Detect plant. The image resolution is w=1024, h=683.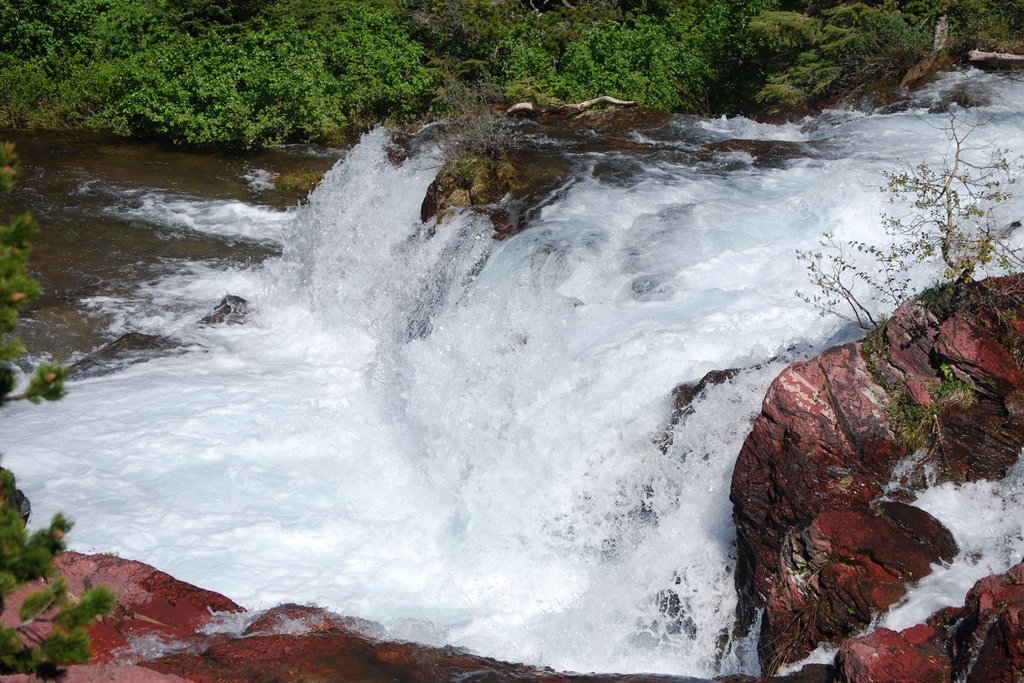
crop(870, 99, 1023, 335).
